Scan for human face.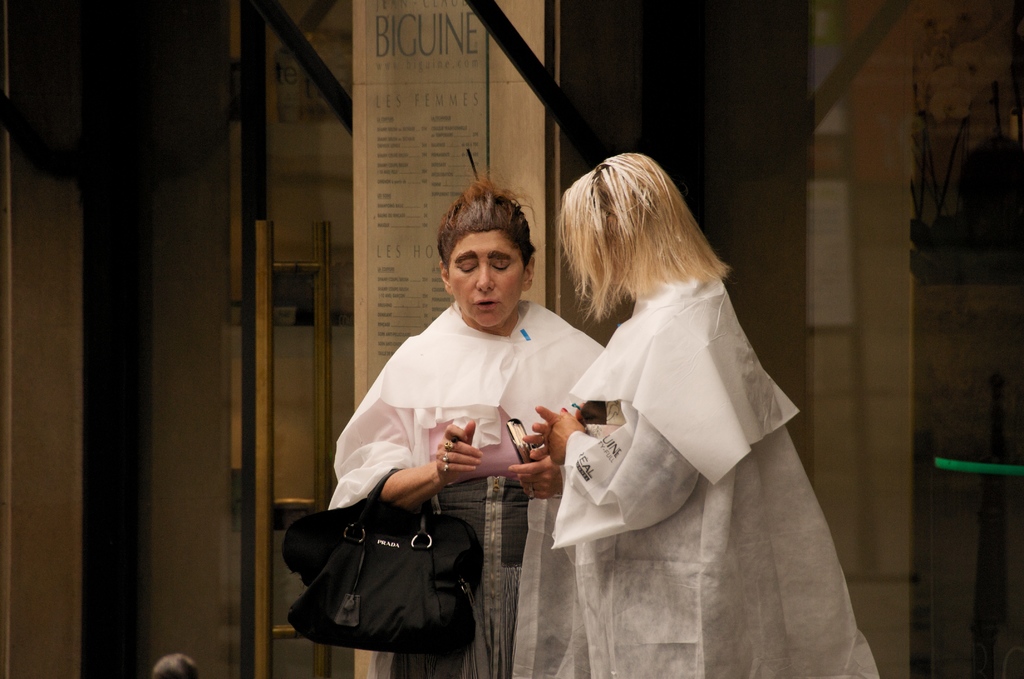
Scan result: <region>445, 234, 525, 327</region>.
